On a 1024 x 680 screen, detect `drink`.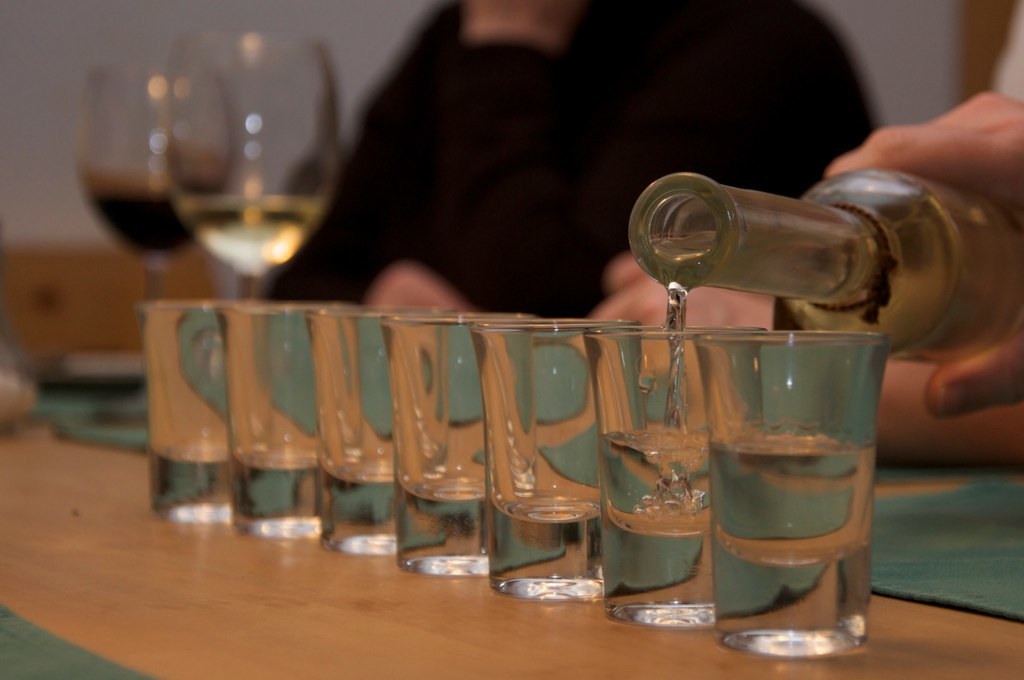
598, 434, 720, 537.
